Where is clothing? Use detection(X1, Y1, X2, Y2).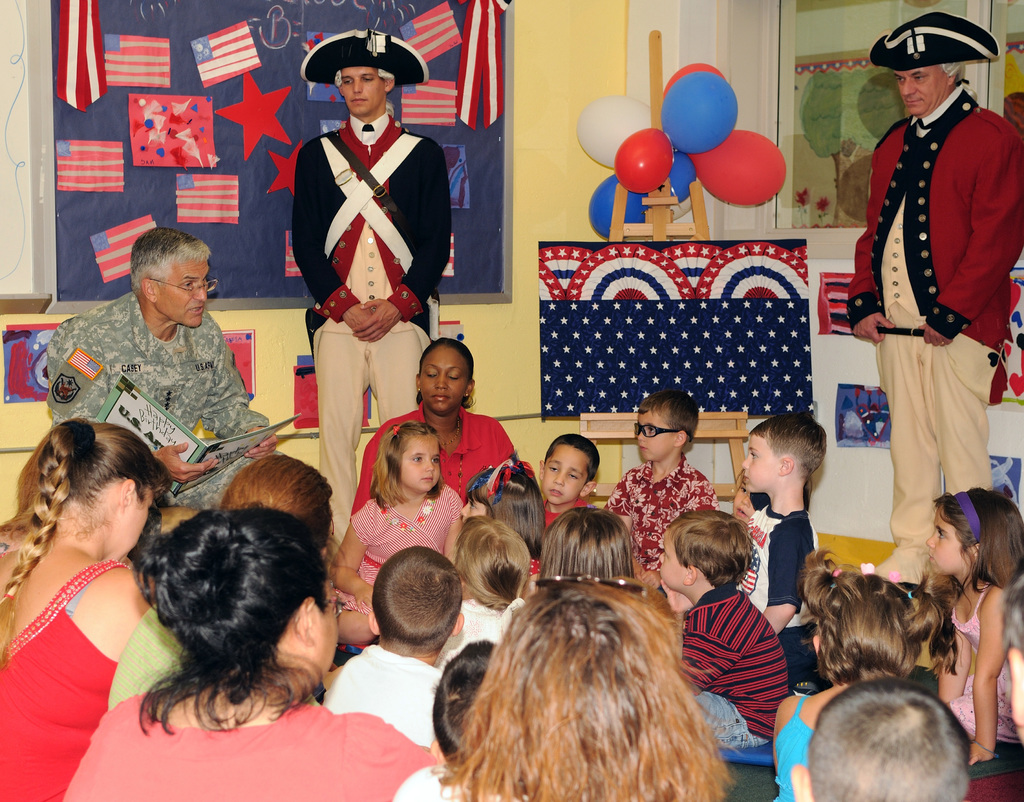
detection(314, 635, 448, 754).
